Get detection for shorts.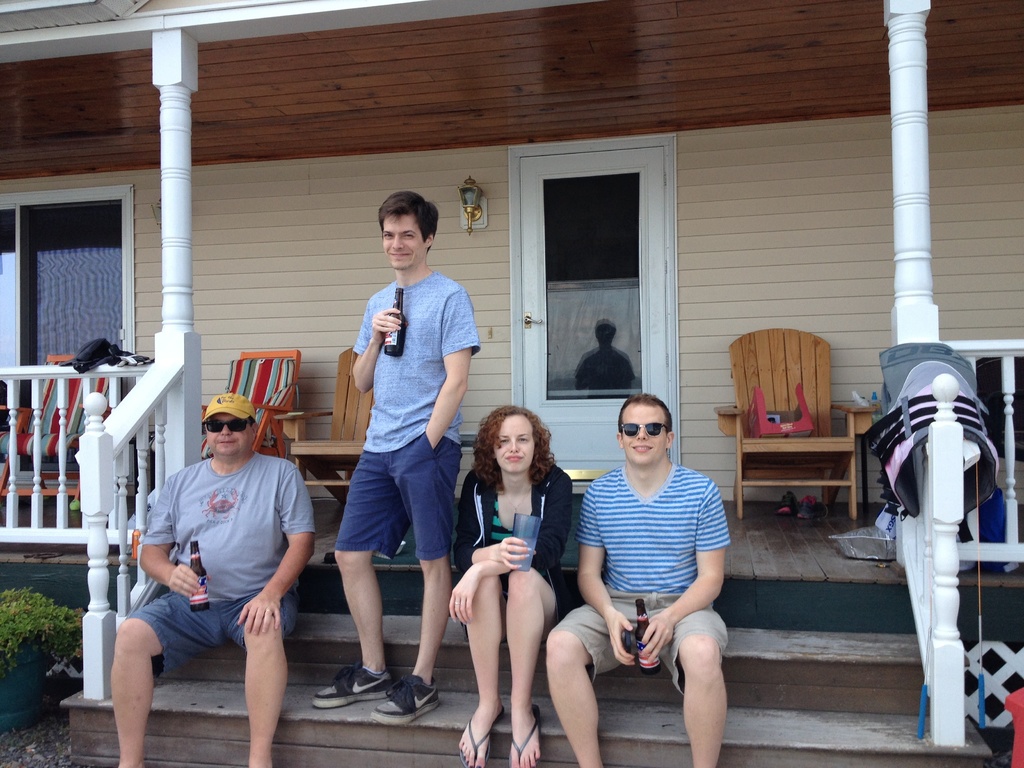
Detection: [334,430,463,562].
